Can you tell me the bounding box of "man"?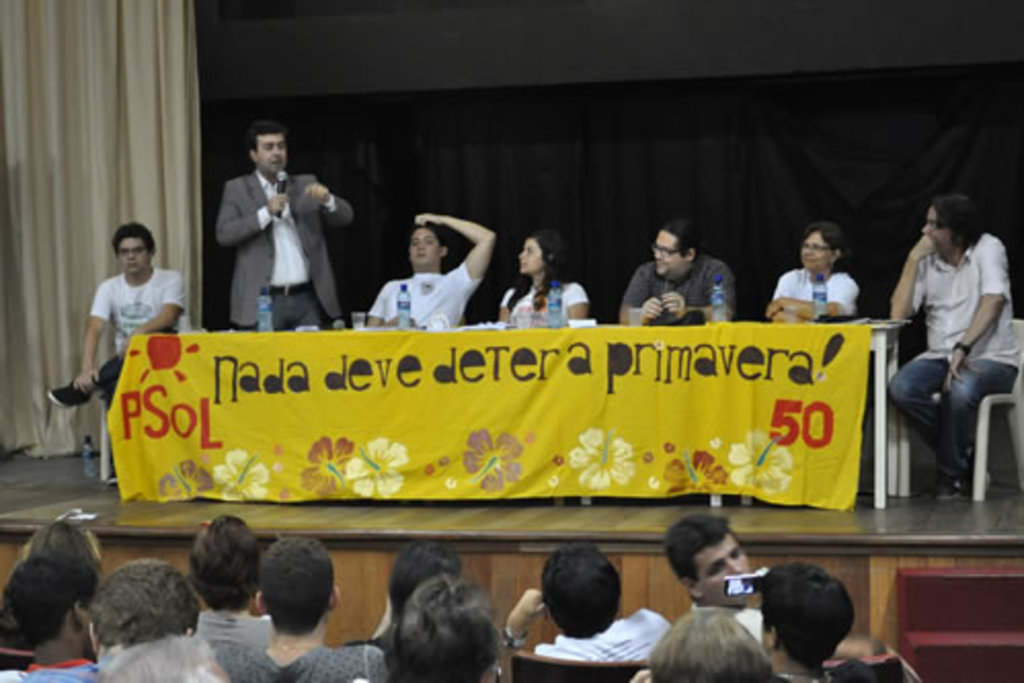
box=[189, 515, 277, 644].
